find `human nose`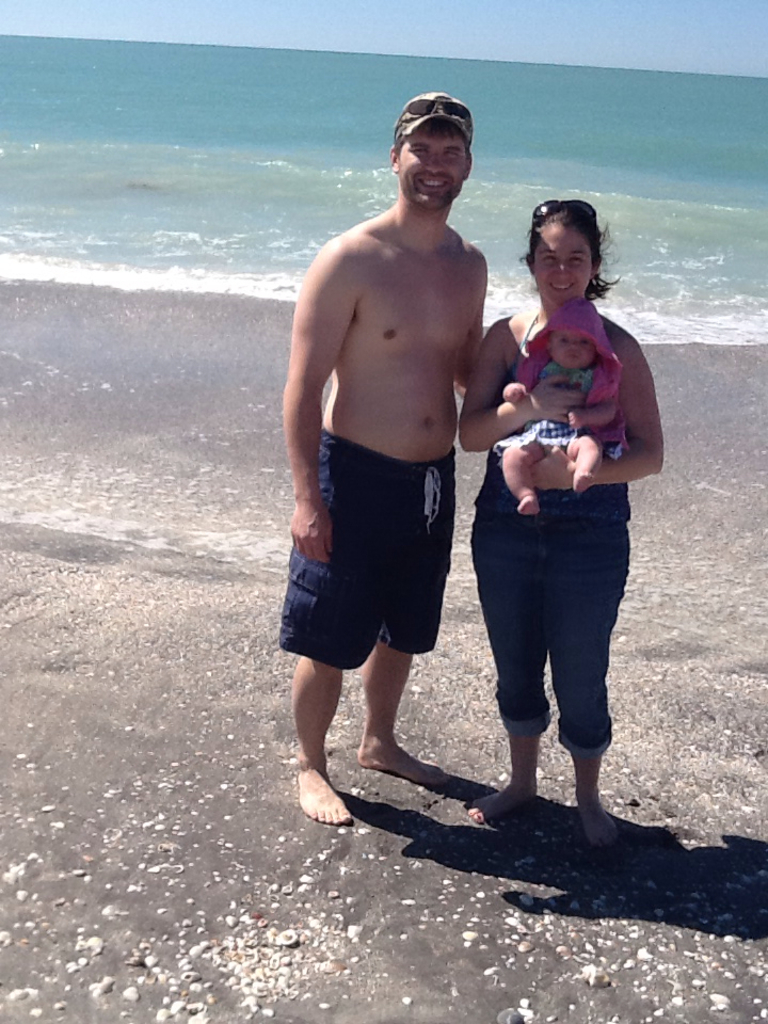
Rect(554, 257, 569, 281)
